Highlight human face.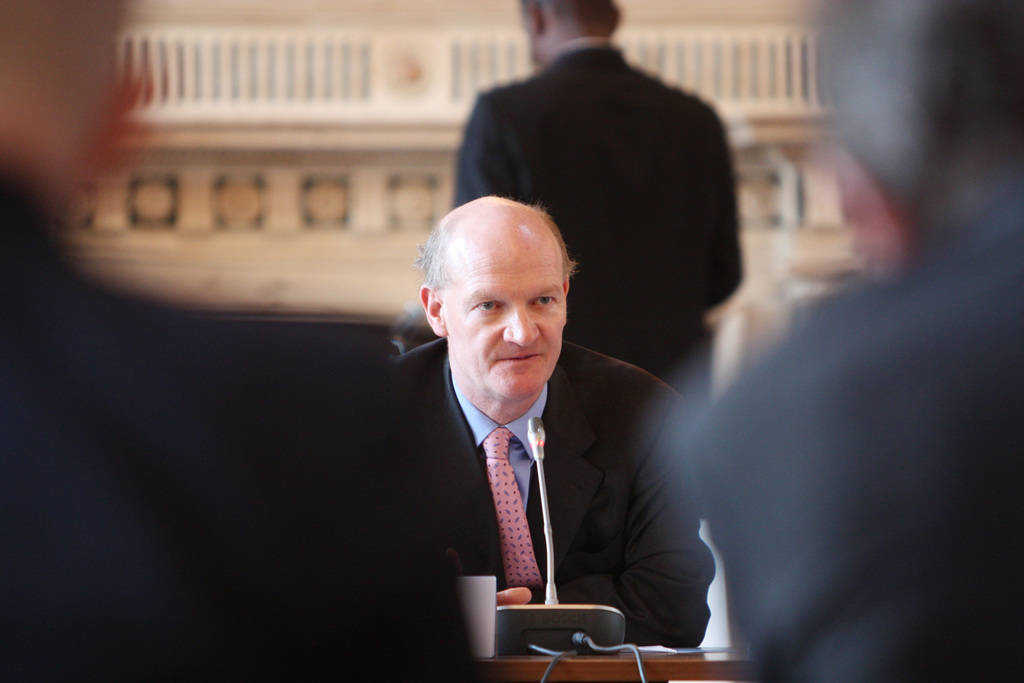
Highlighted region: bbox(443, 227, 568, 403).
